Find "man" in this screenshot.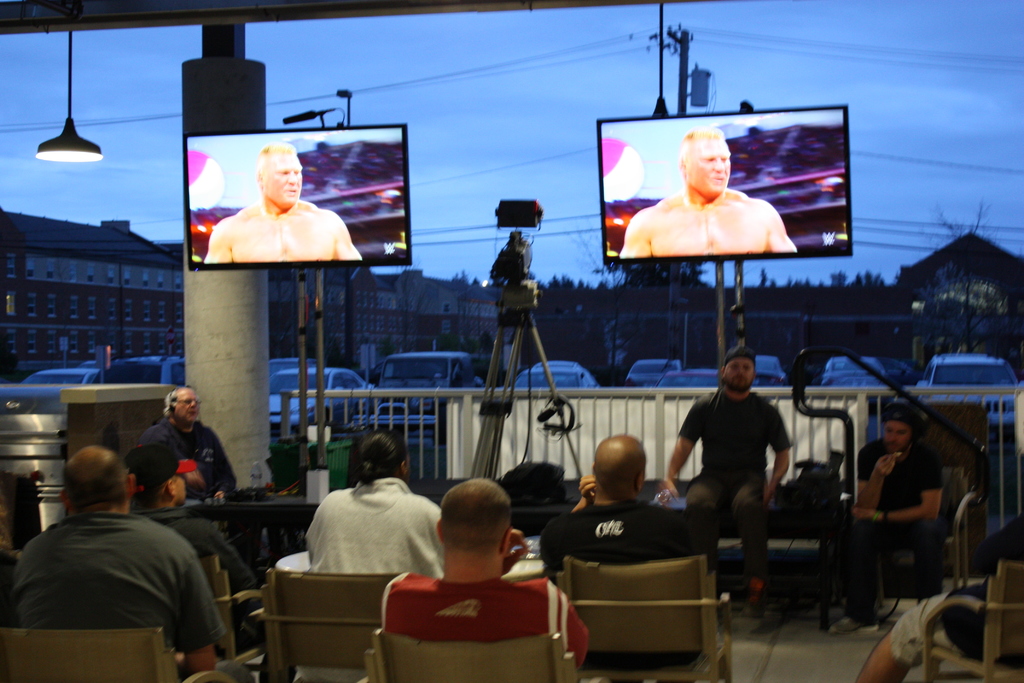
The bounding box for "man" is [x1=199, y1=139, x2=363, y2=265].
